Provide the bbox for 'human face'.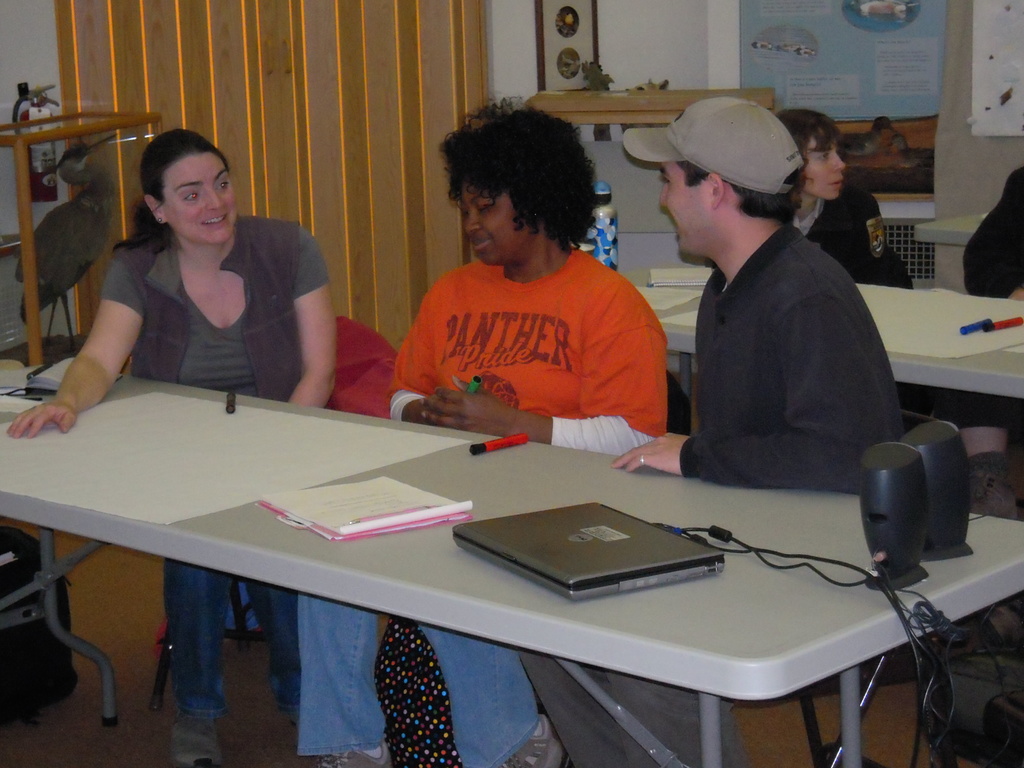
[left=657, top=163, right=708, bottom=253].
